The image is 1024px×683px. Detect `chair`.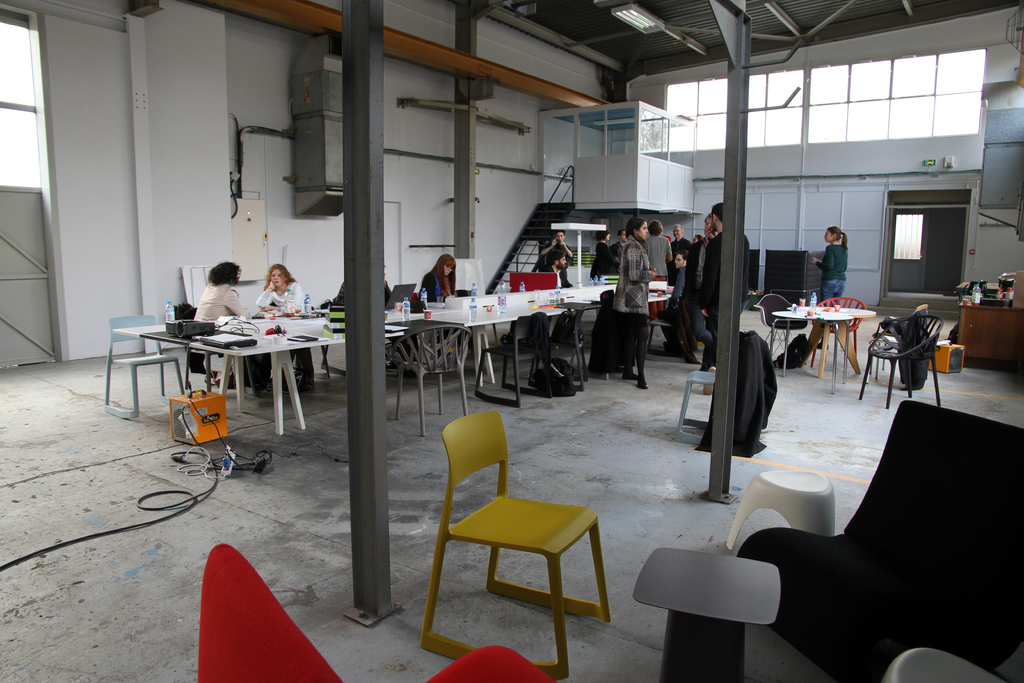
Detection: rect(806, 295, 866, 374).
